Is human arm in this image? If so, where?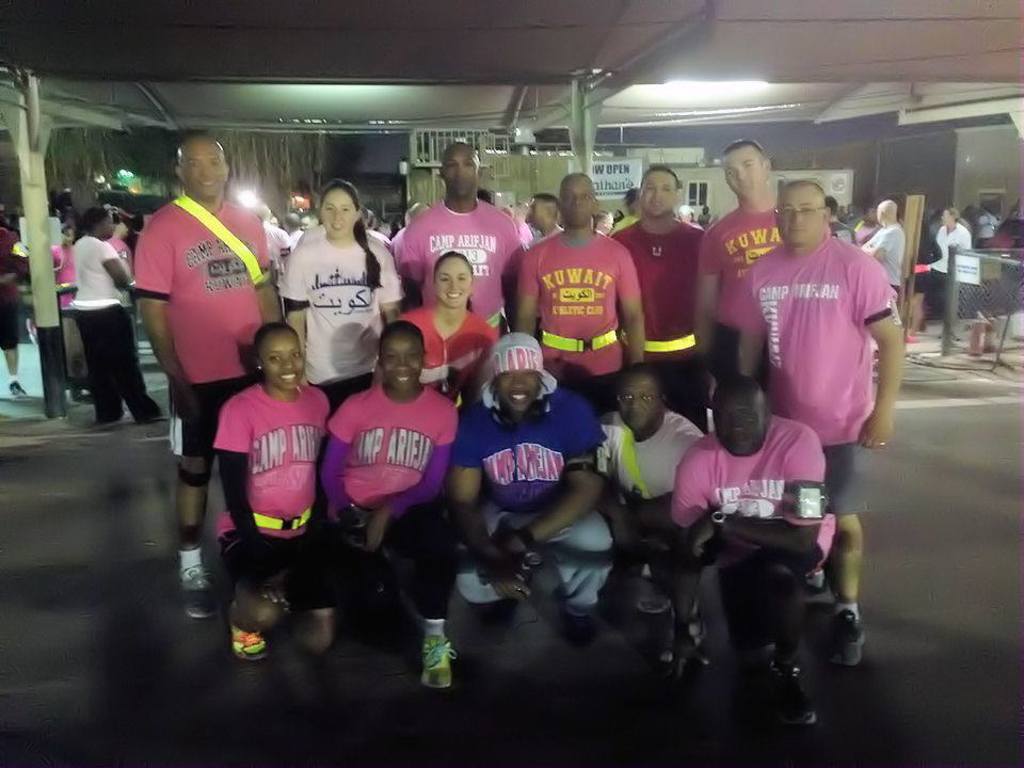
Yes, at <bbox>645, 476, 692, 532</bbox>.
